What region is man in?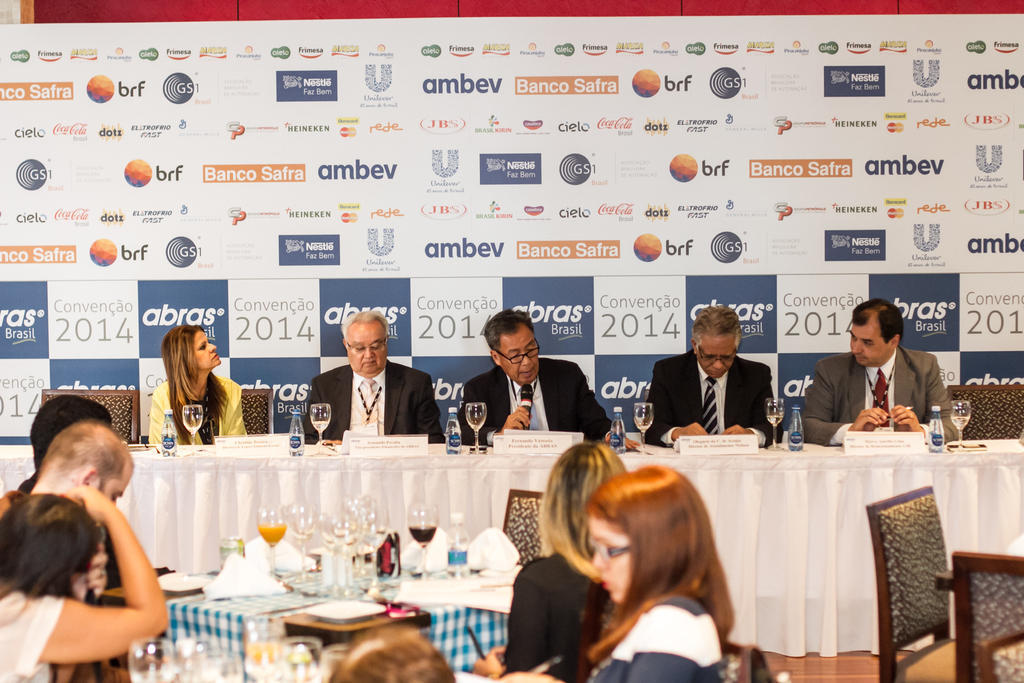
x1=307 y1=305 x2=449 y2=444.
